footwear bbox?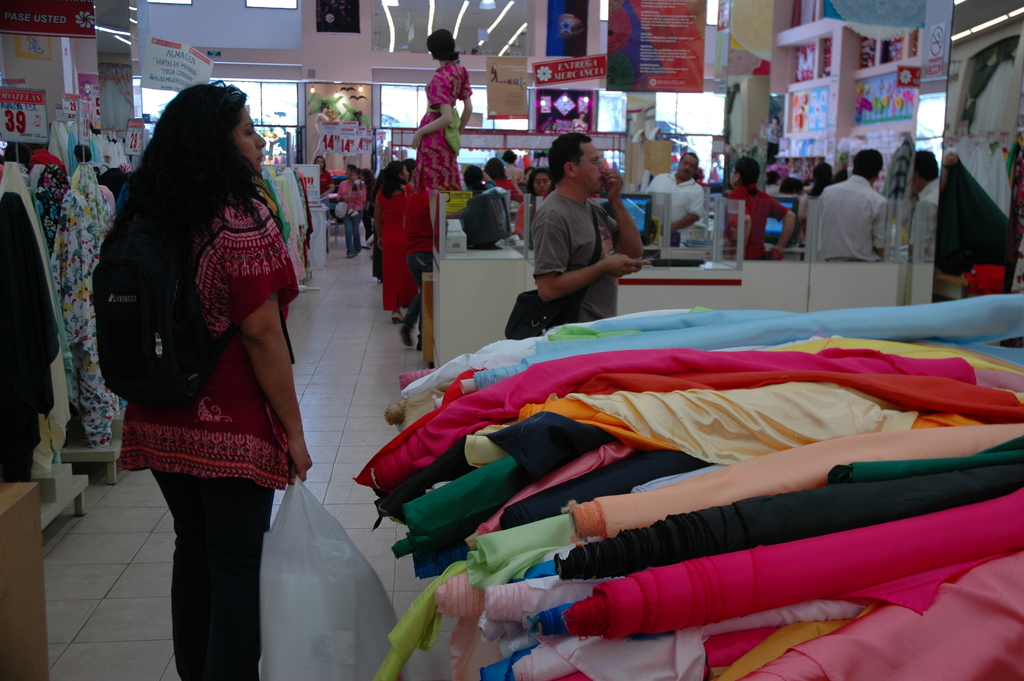
(353, 249, 356, 256)
